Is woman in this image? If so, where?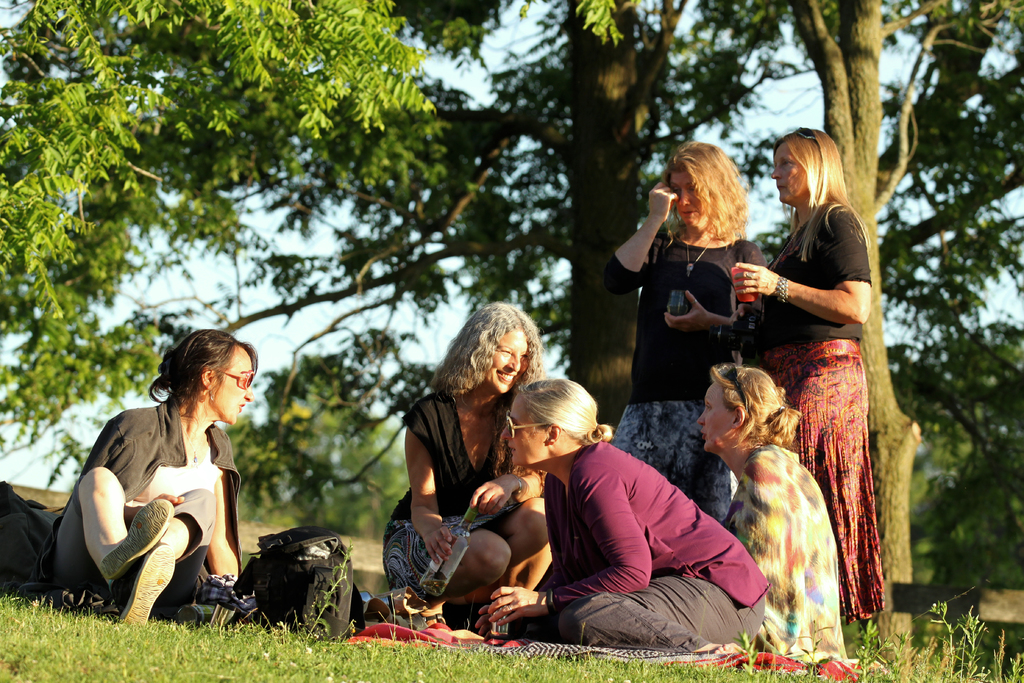
Yes, at <bbox>19, 325, 255, 625</bbox>.
